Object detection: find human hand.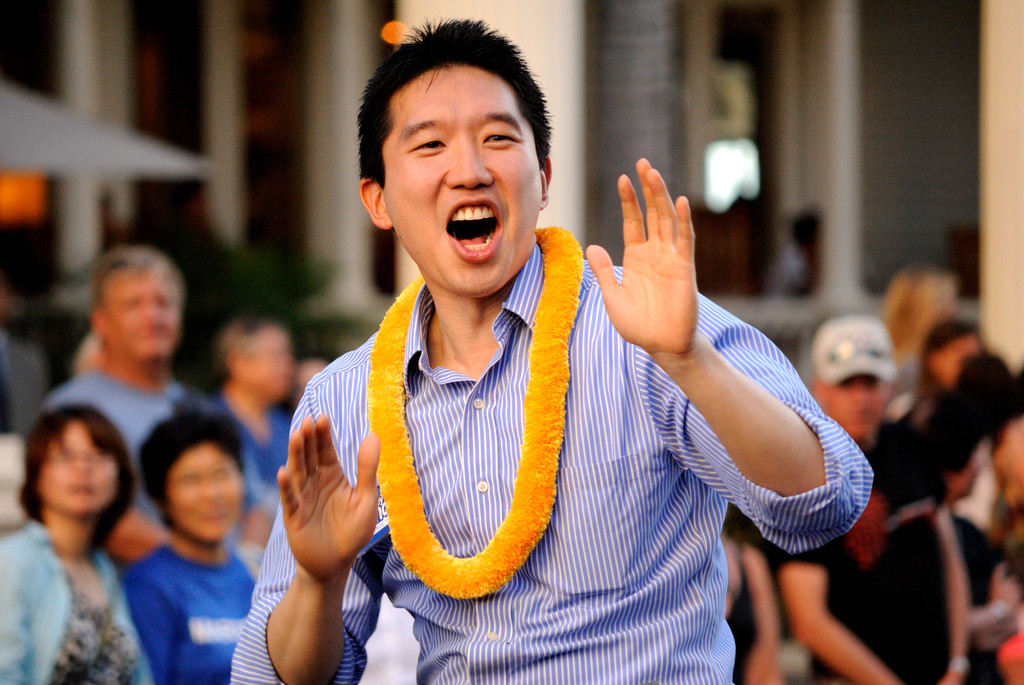
{"left": 275, "top": 415, "right": 381, "bottom": 580}.
